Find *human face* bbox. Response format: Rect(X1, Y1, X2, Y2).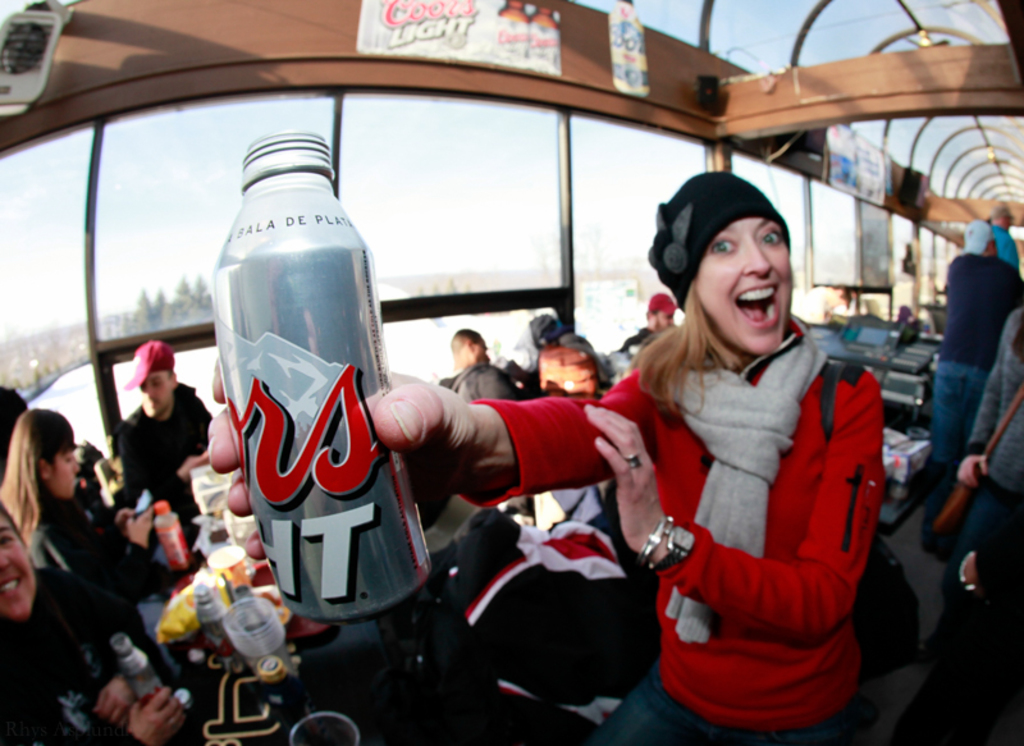
Rect(694, 221, 794, 351).
